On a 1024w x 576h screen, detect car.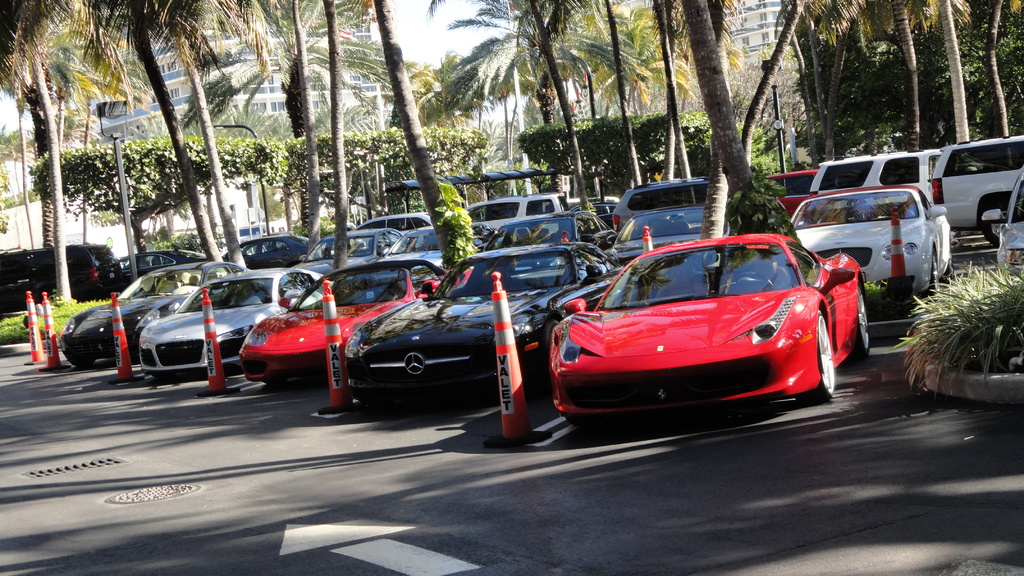
984 167 1023 284.
